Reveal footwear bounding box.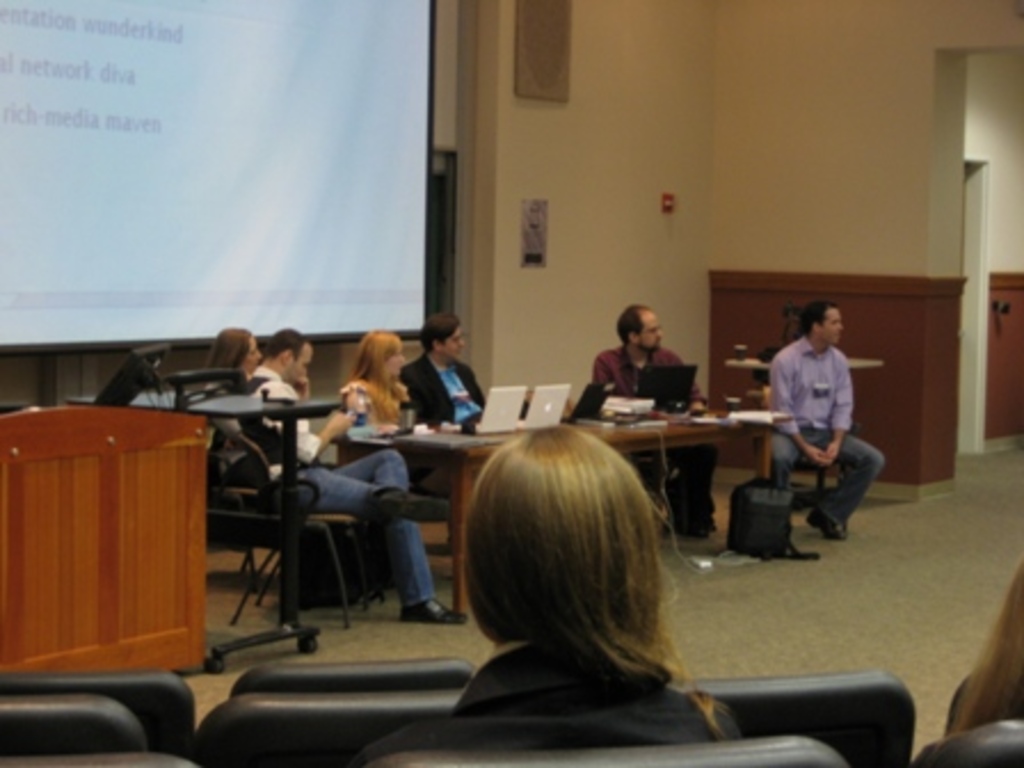
Revealed: [807,503,841,539].
